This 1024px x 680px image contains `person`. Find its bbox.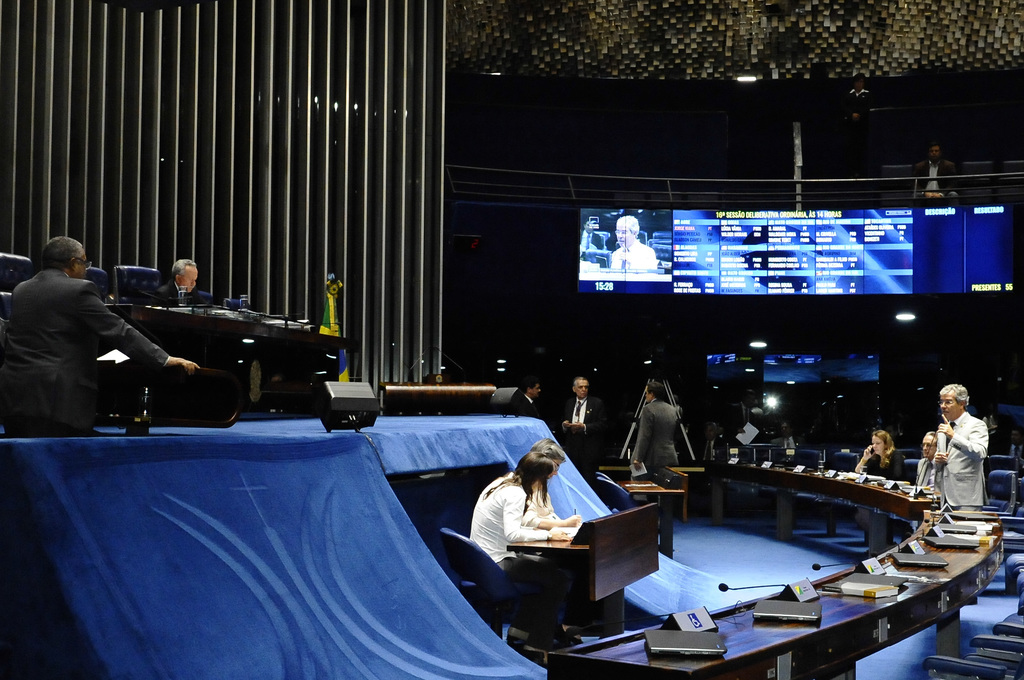
<bbox>505, 372, 547, 415</bbox>.
